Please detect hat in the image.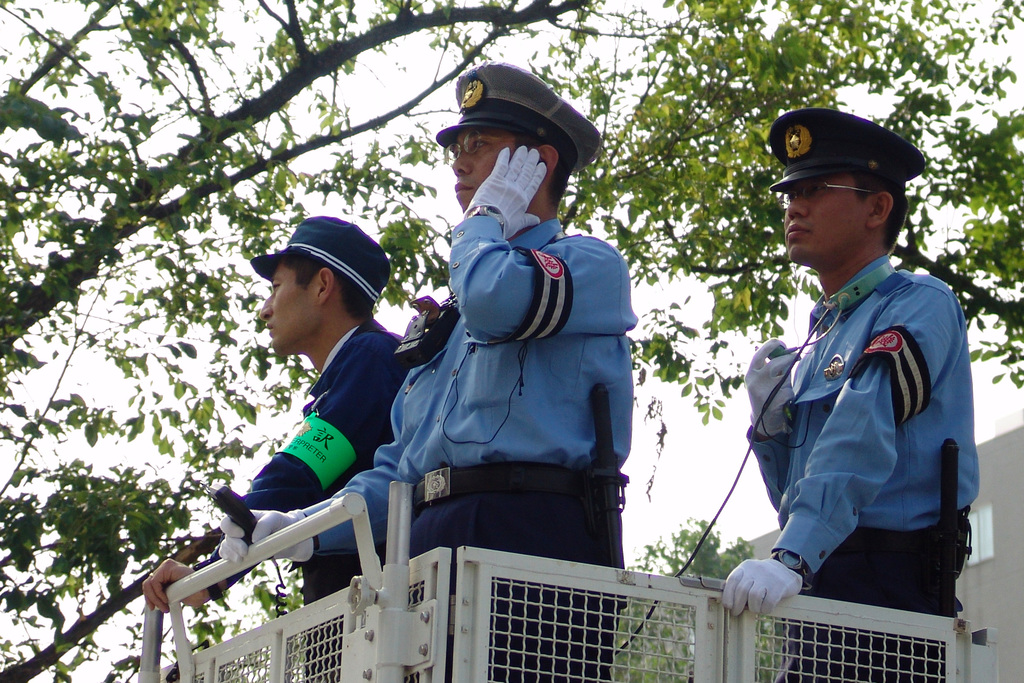
BBox(767, 104, 935, 195).
